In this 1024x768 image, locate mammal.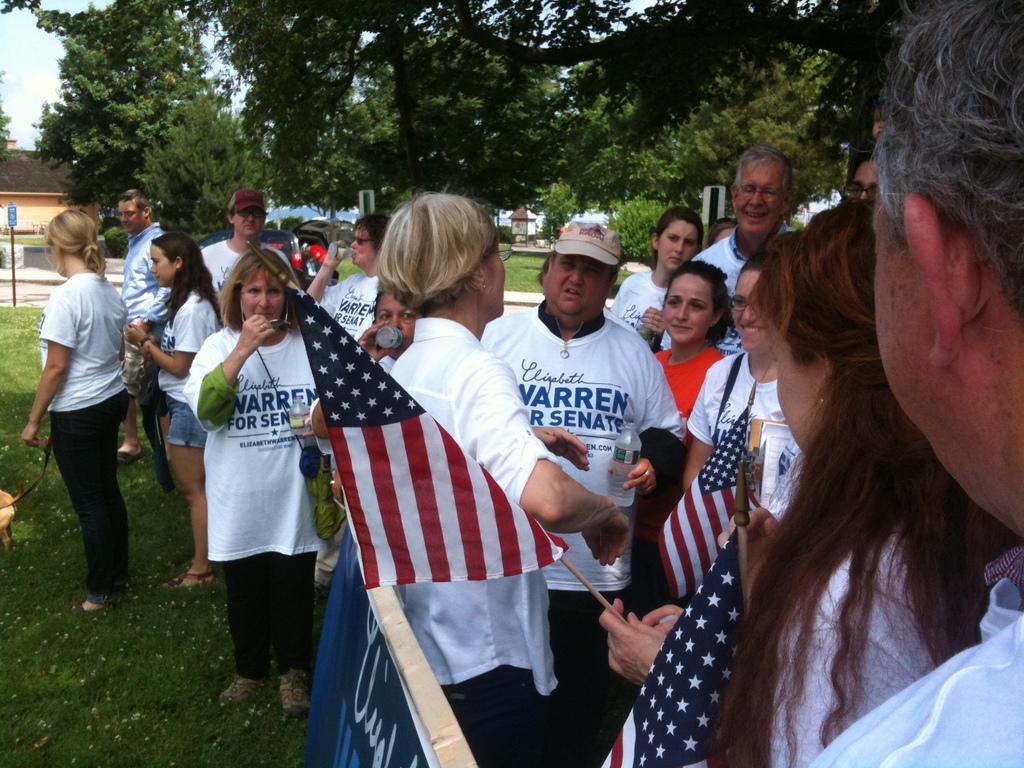
Bounding box: BBox(467, 216, 689, 767).
